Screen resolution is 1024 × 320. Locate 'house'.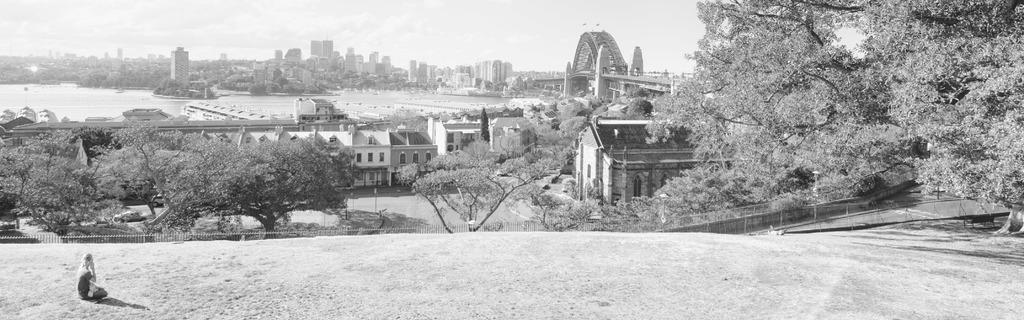
<box>426,114,479,156</box>.
